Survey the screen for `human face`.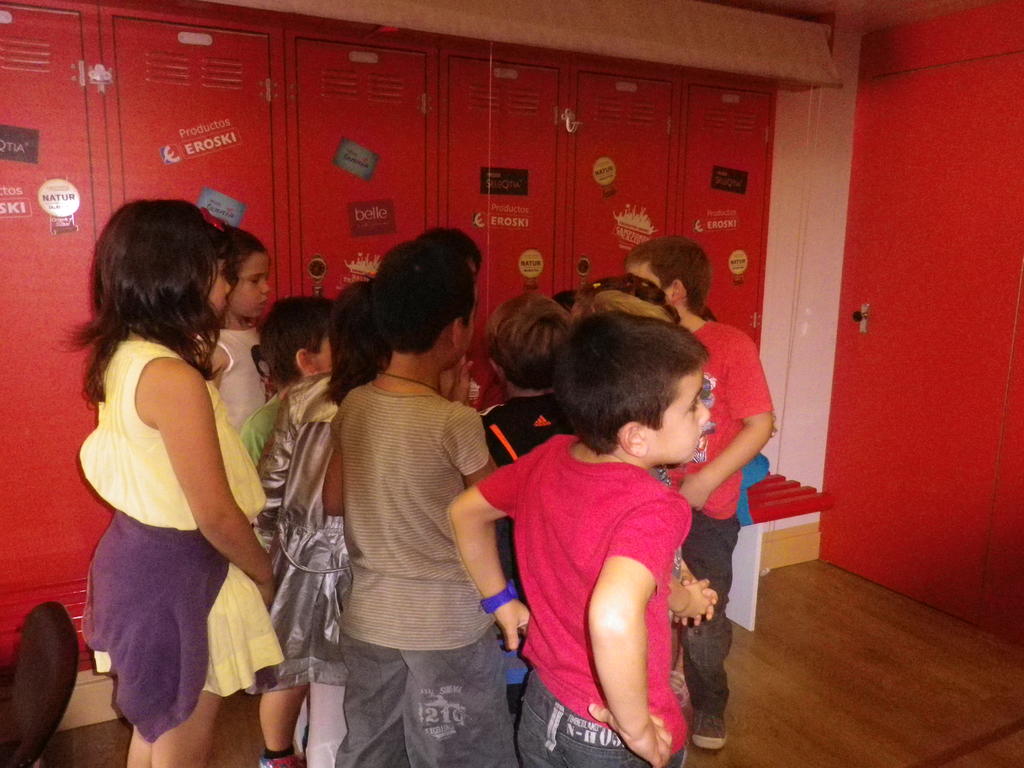
Survey found: BBox(204, 257, 236, 311).
